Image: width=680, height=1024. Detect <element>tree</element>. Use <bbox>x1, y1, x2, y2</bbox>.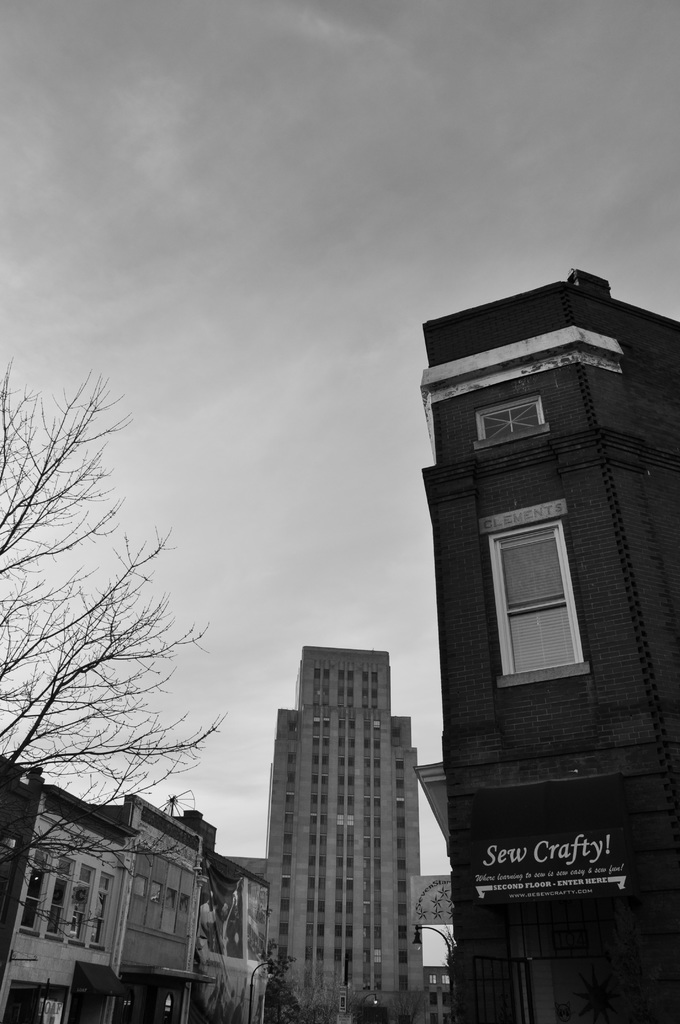
<bbox>0, 357, 231, 884</bbox>.
